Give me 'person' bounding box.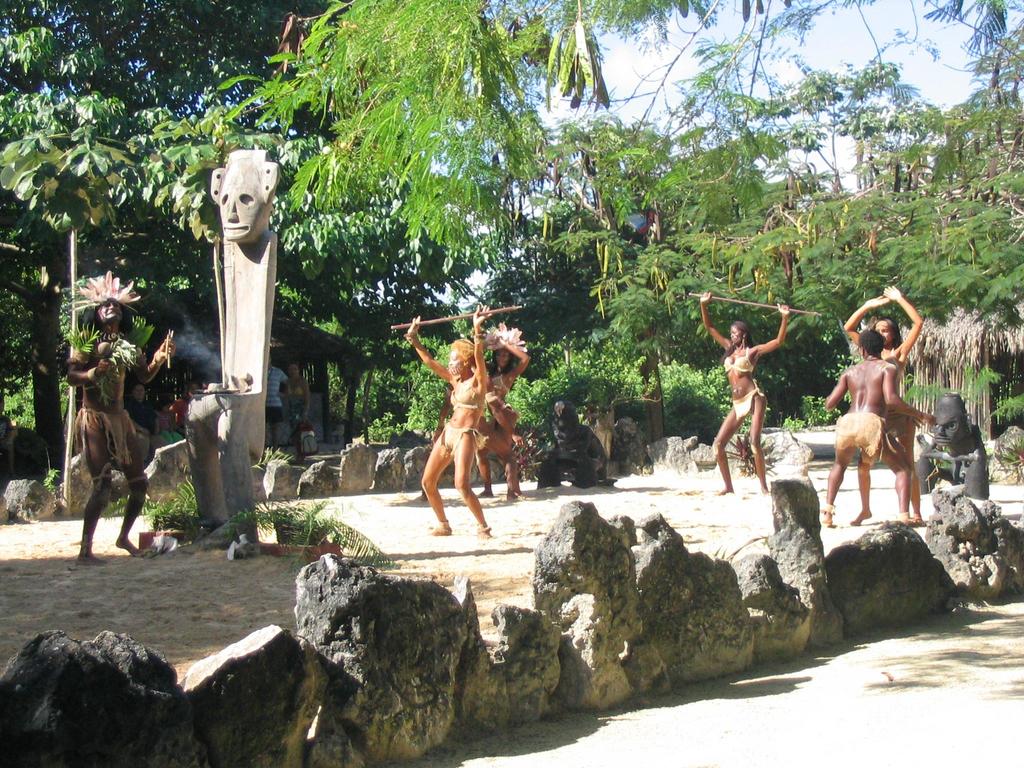
<bbox>836, 286, 946, 529</bbox>.
